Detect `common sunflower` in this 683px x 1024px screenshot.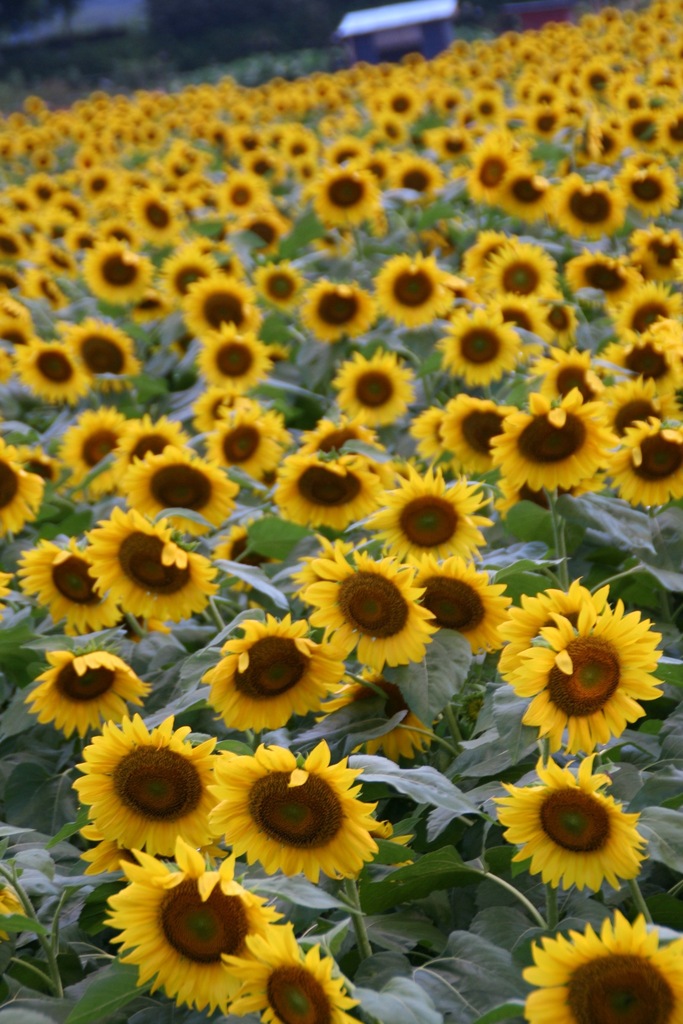
Detection: 288:547:425:675.
